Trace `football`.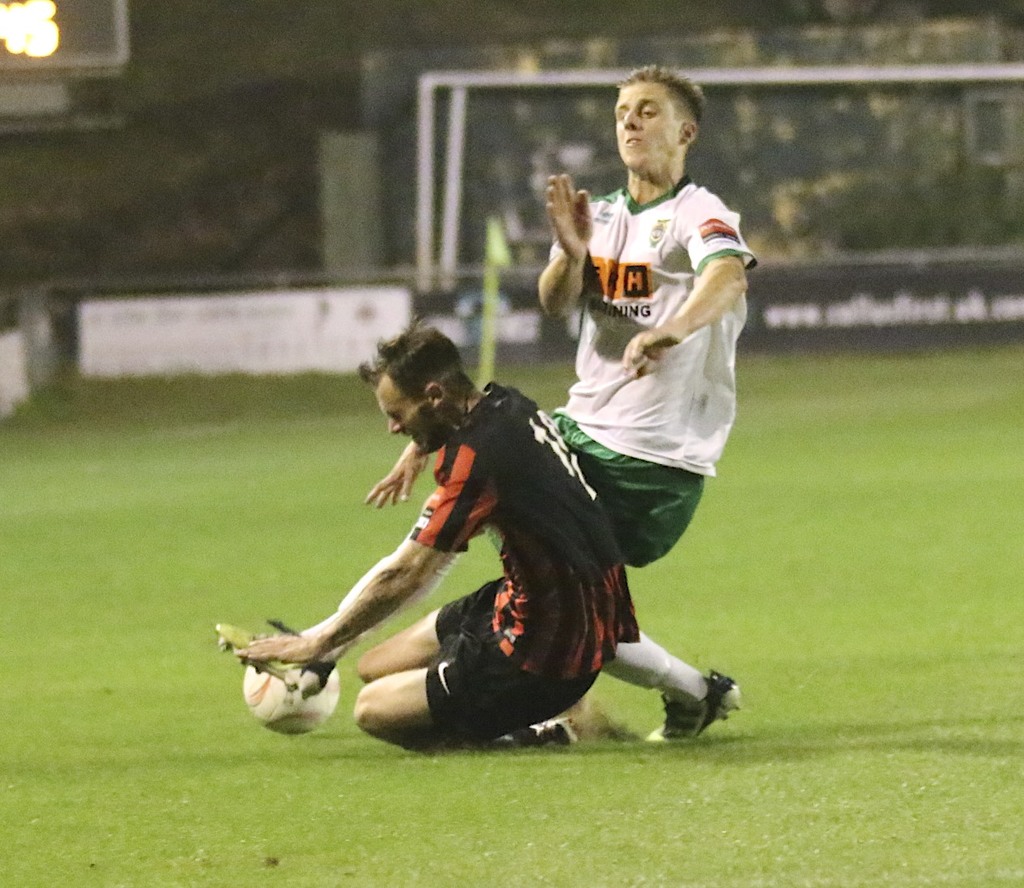
Traced to Rect(243, 662, 338, 737).
